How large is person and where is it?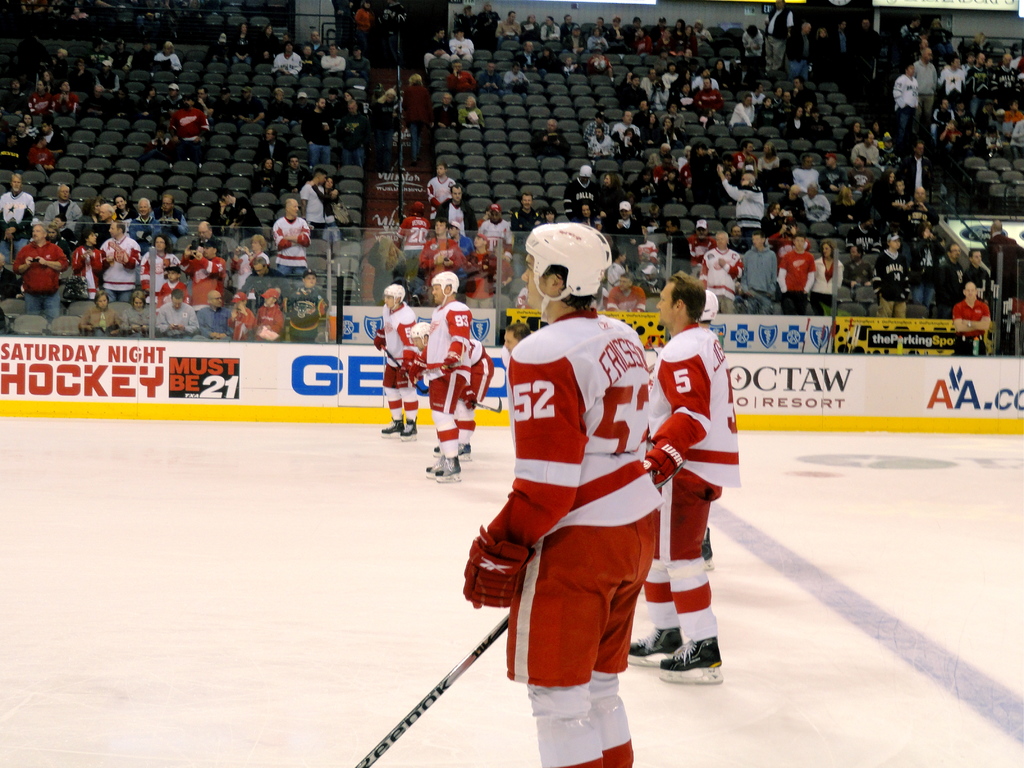
Bounding box: bbox=[689, 227, 716, 271].
